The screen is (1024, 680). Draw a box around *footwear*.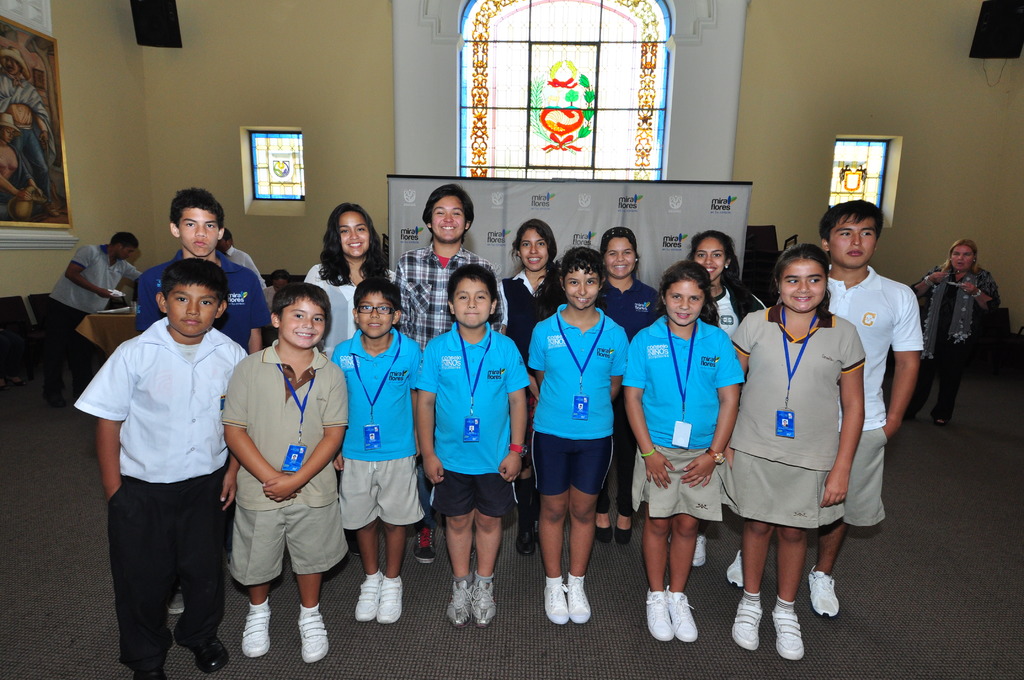
Rect(773, 605, 804, 659).
